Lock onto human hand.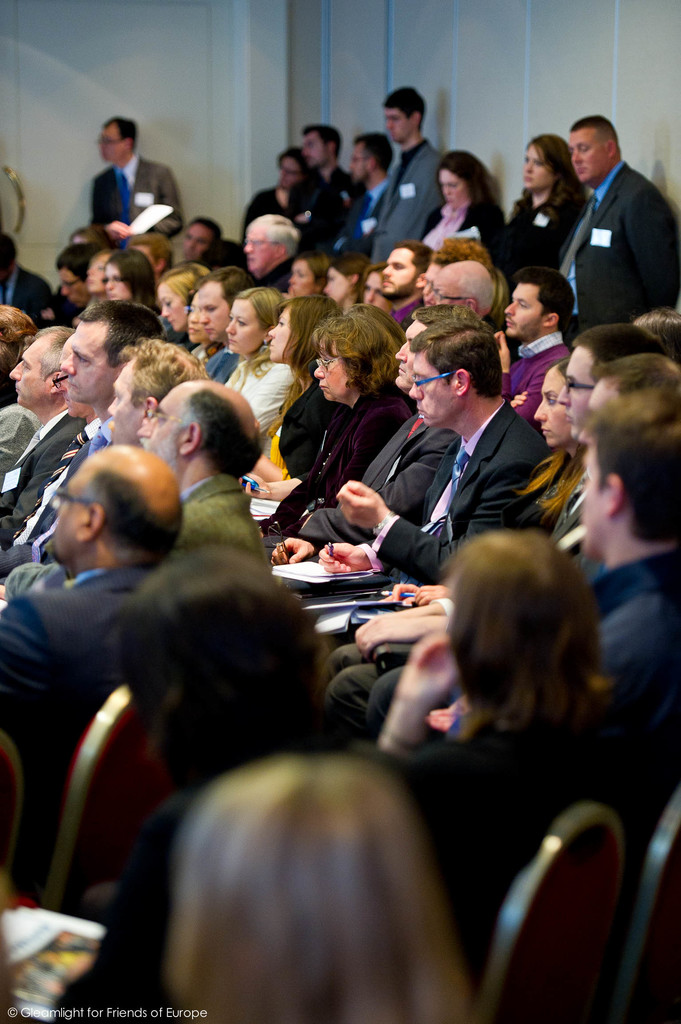
Locked: rect(493, 330, 512, 372).
